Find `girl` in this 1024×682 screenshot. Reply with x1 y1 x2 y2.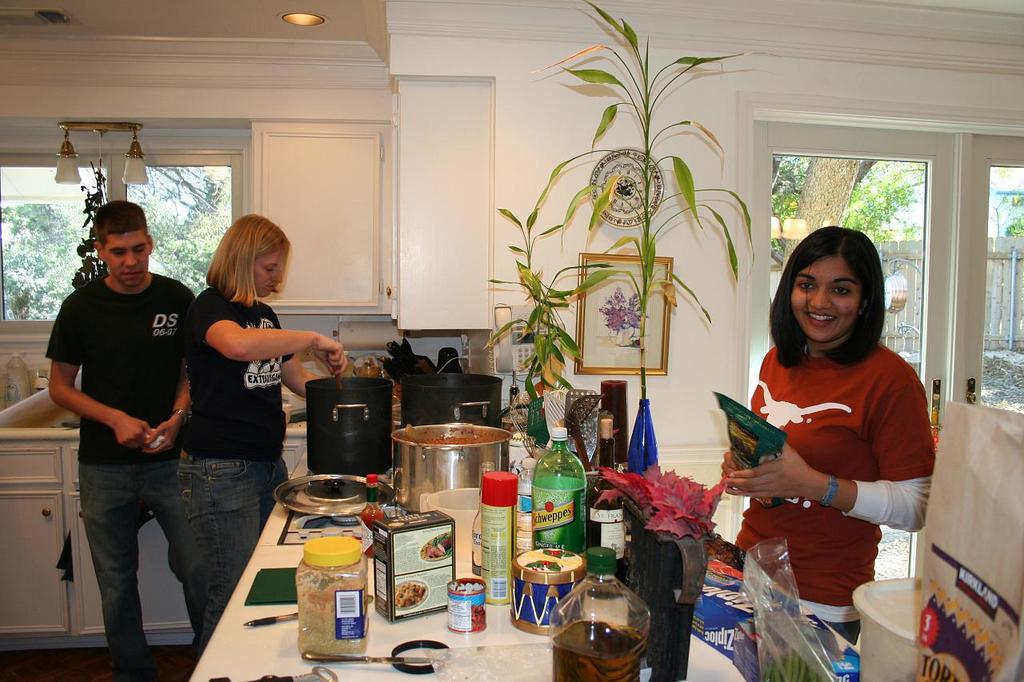
170 212 349 660.
